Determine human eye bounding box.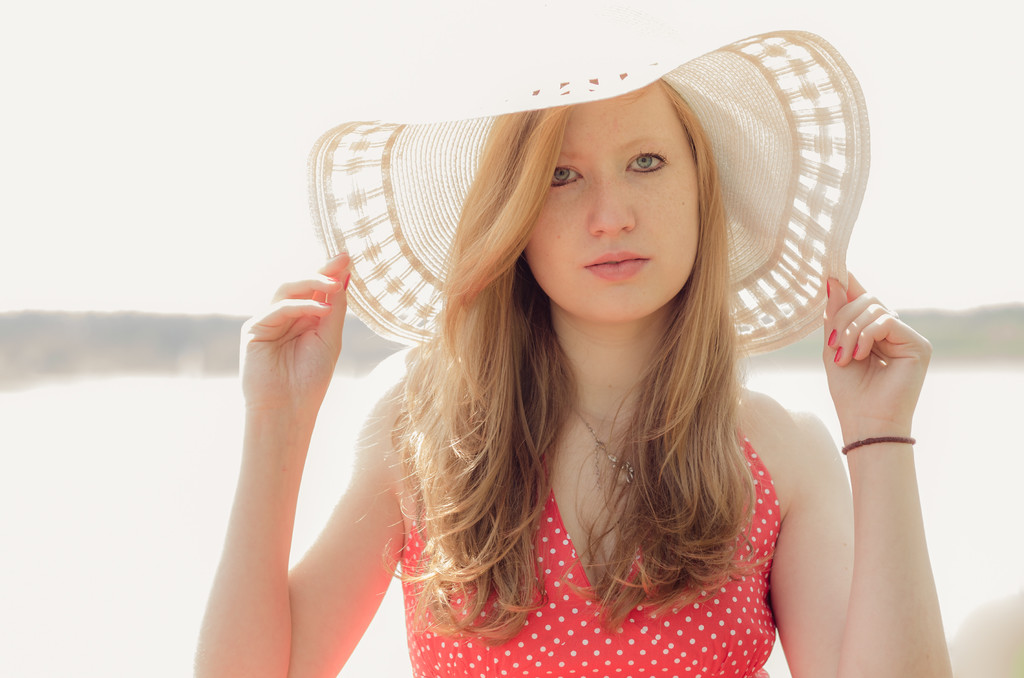
Determined: box(550, 157, 582, 197).
